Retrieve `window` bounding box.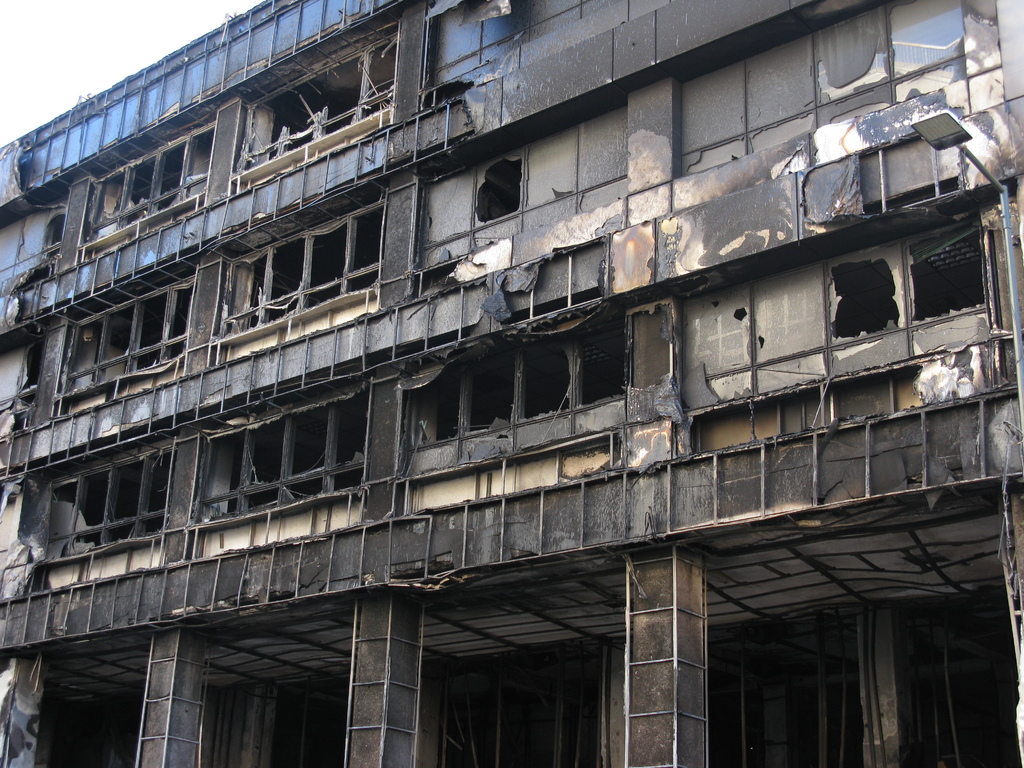
Bounding box: bbox=[227, 28, 399, 178].
